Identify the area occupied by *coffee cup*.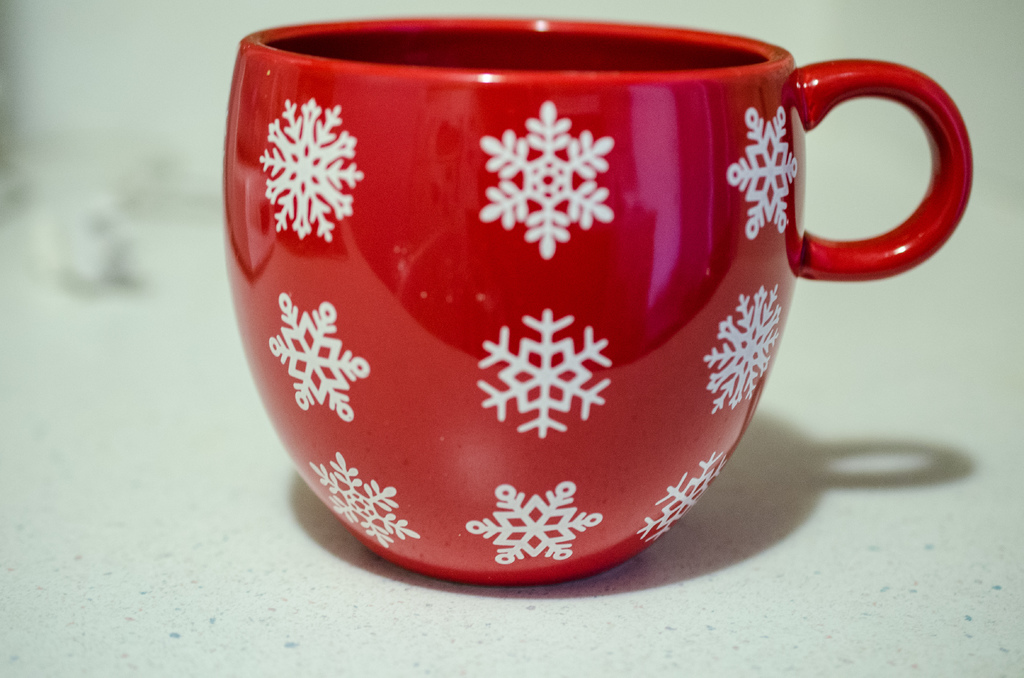
Area: Rect(220, 16, 974, 587).
